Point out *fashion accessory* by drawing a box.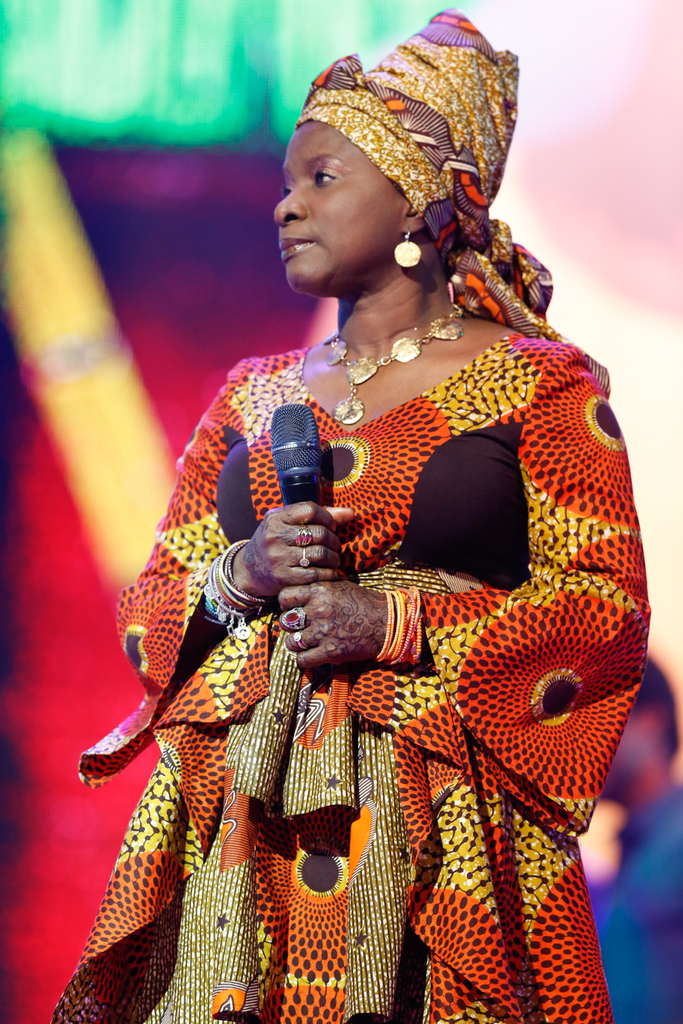
329/302/476/429.
